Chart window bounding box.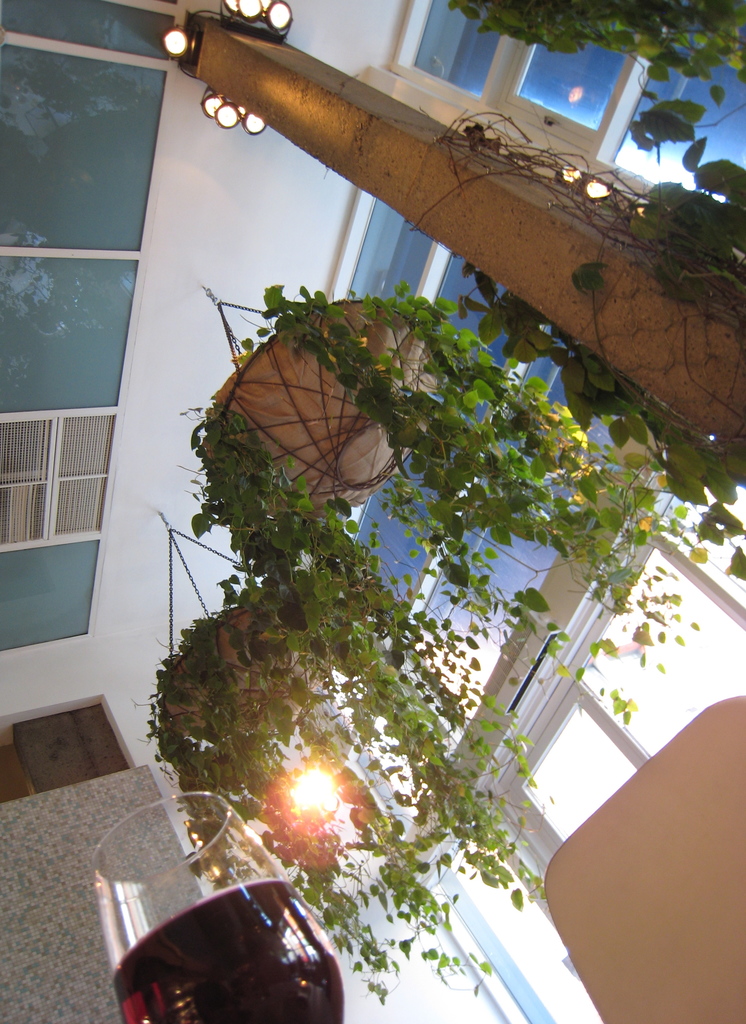
Charted: 344:13:745:468.
